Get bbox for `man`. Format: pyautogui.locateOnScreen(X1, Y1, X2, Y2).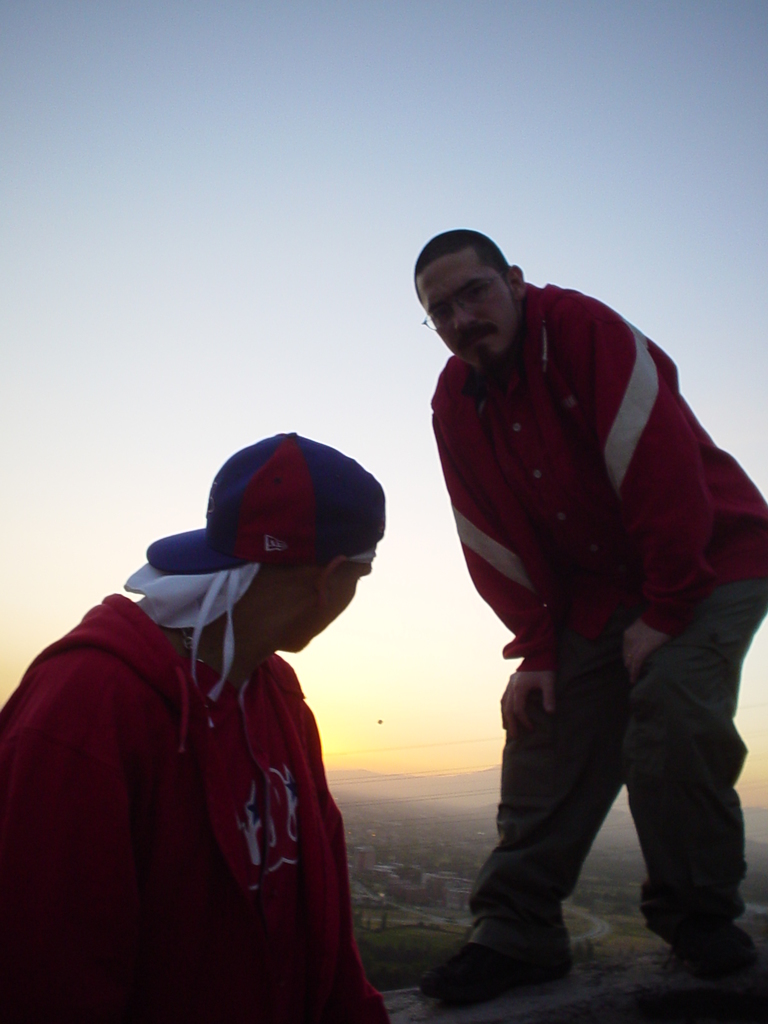
pyautogui.locateOnScreen(388, 215, 755, 1023).
